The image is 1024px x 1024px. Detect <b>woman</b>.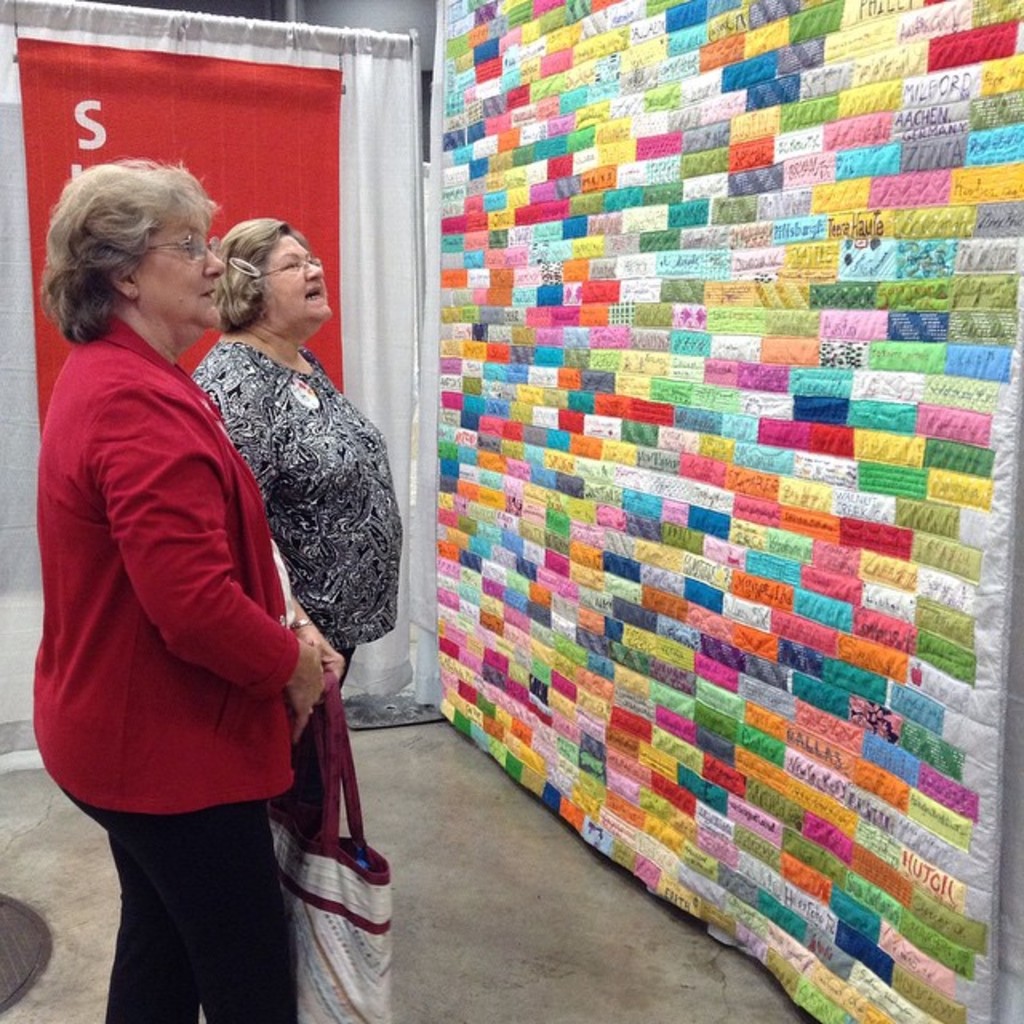
Detection: 189,208,408,838.
